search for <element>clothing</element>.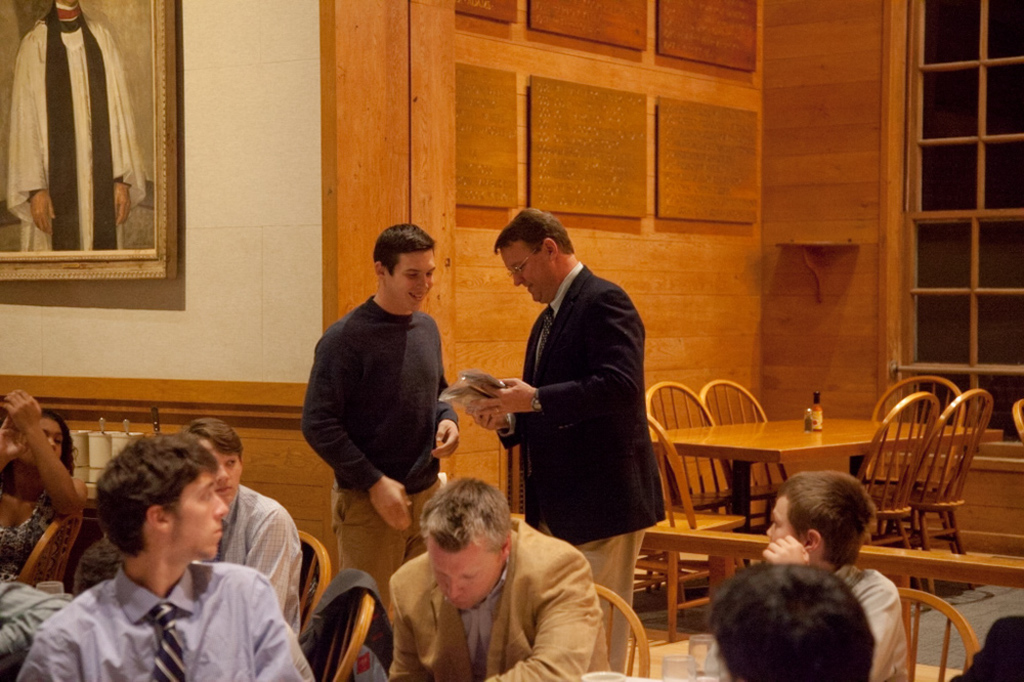
Found at locate(298, 285, 458, 623).
